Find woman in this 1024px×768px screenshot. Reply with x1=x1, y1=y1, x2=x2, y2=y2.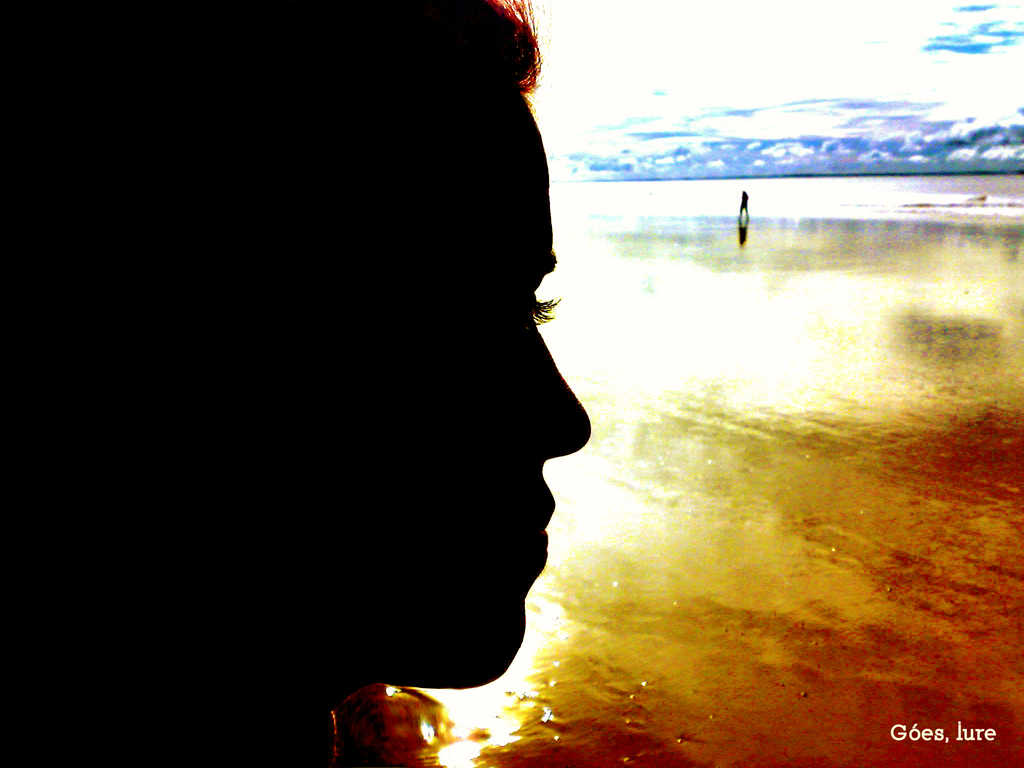
x1=0, y1=0, x2=590, y2=762.
